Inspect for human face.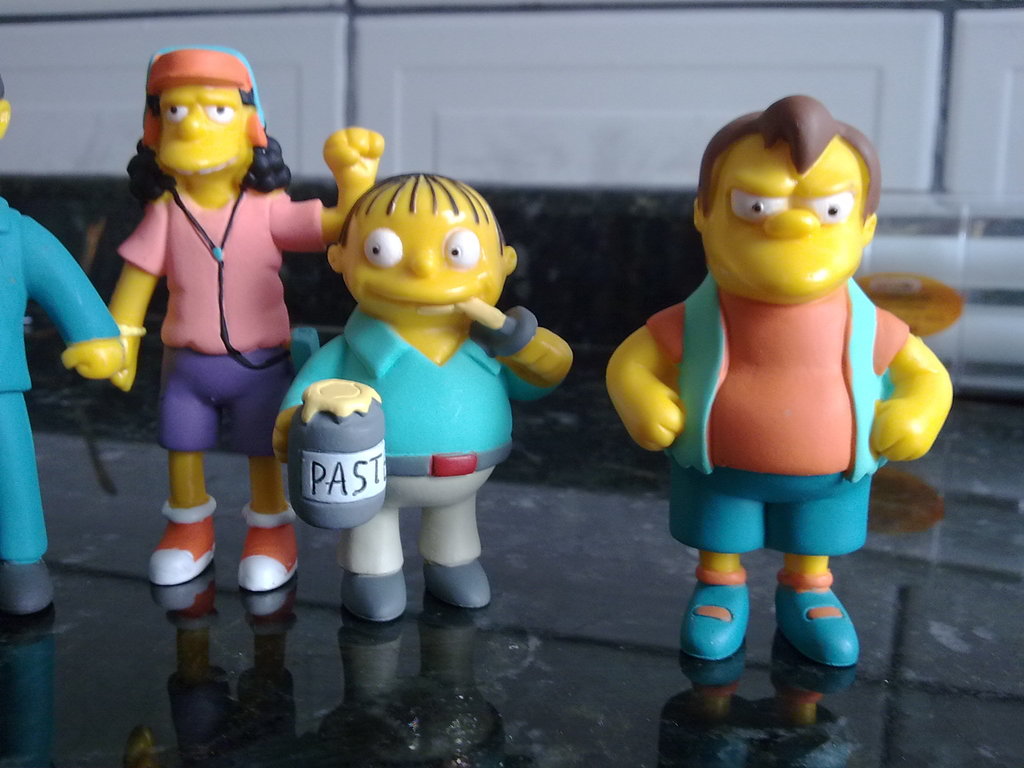
Inspection: box=[157, 90, 250, 175].
